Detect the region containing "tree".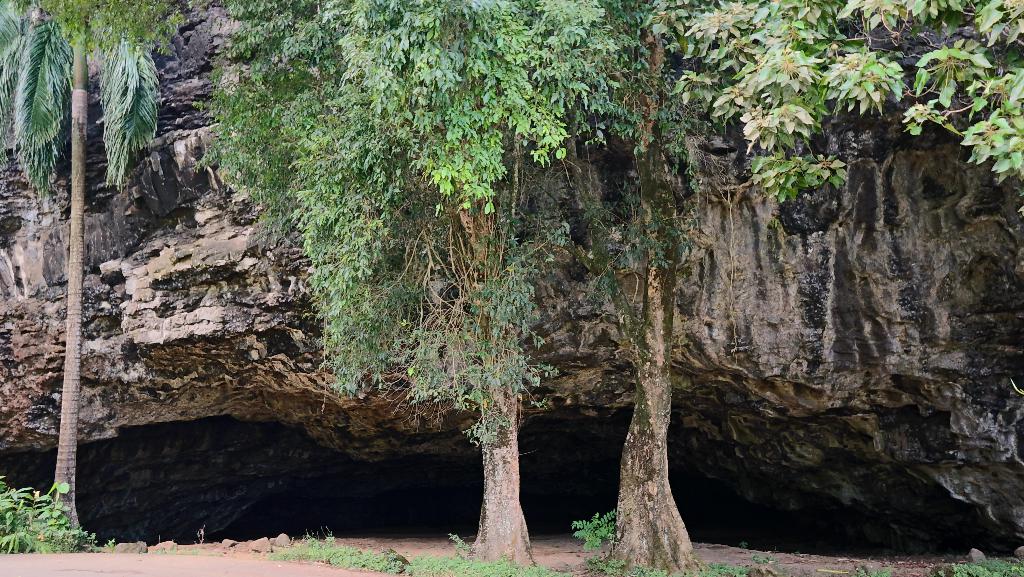
655, 0, 1023, 217.
